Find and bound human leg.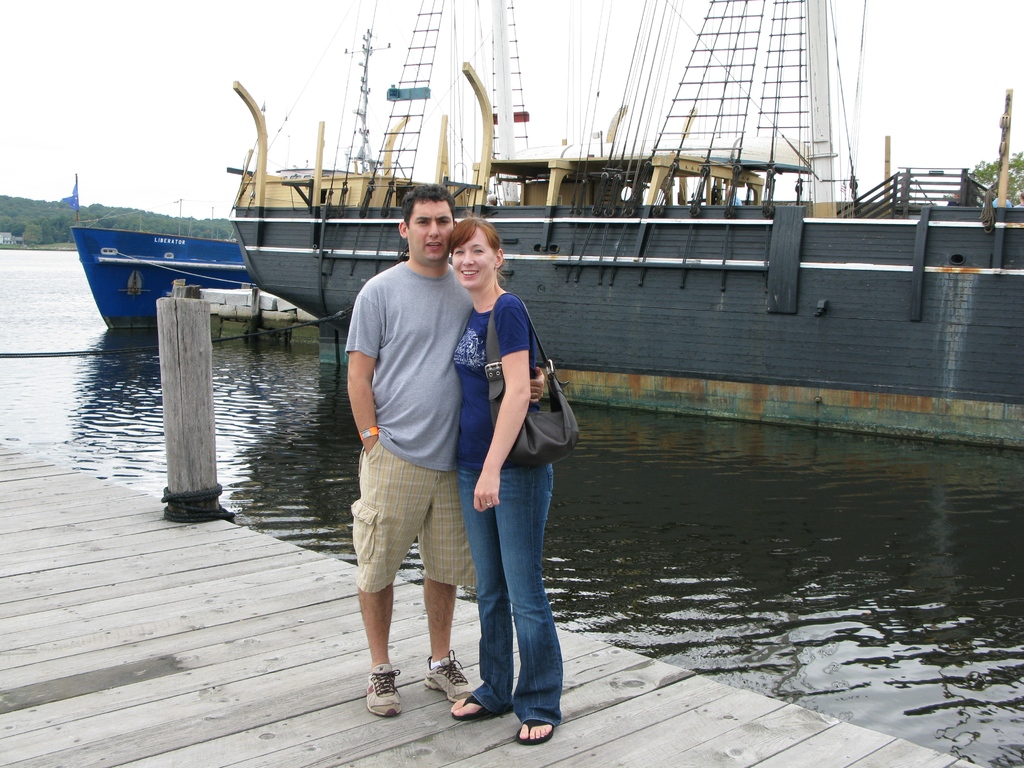
Bound: box(494, 458, 563, 736).
